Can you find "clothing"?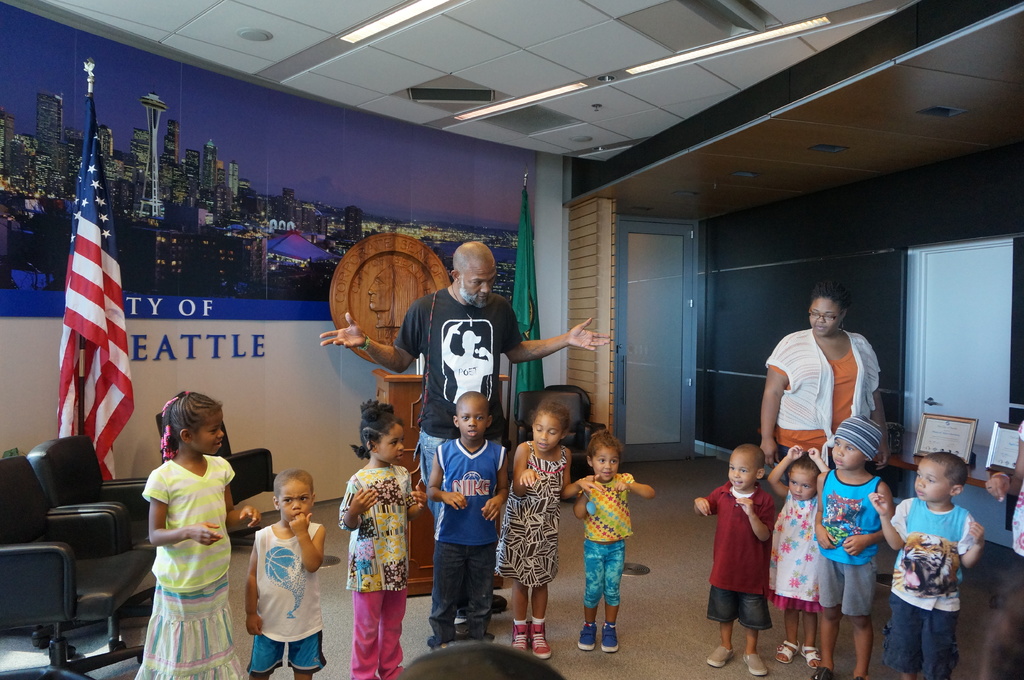
Yes, bounding box: 244:519:328:679.
